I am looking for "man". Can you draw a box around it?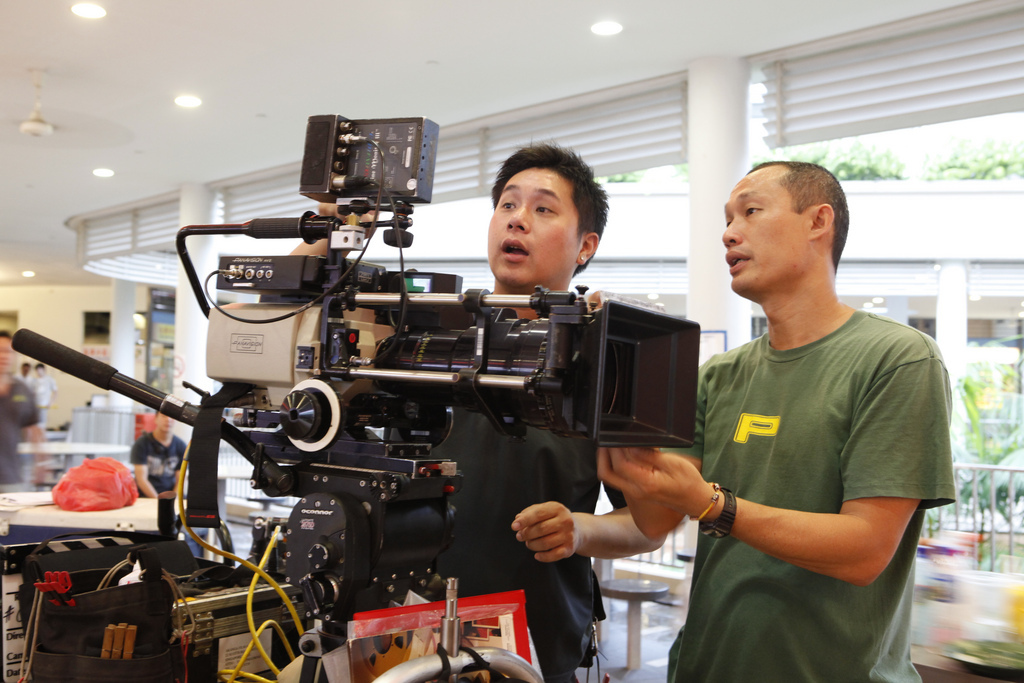
Sure, the bounding box is [597,155,952,682].
